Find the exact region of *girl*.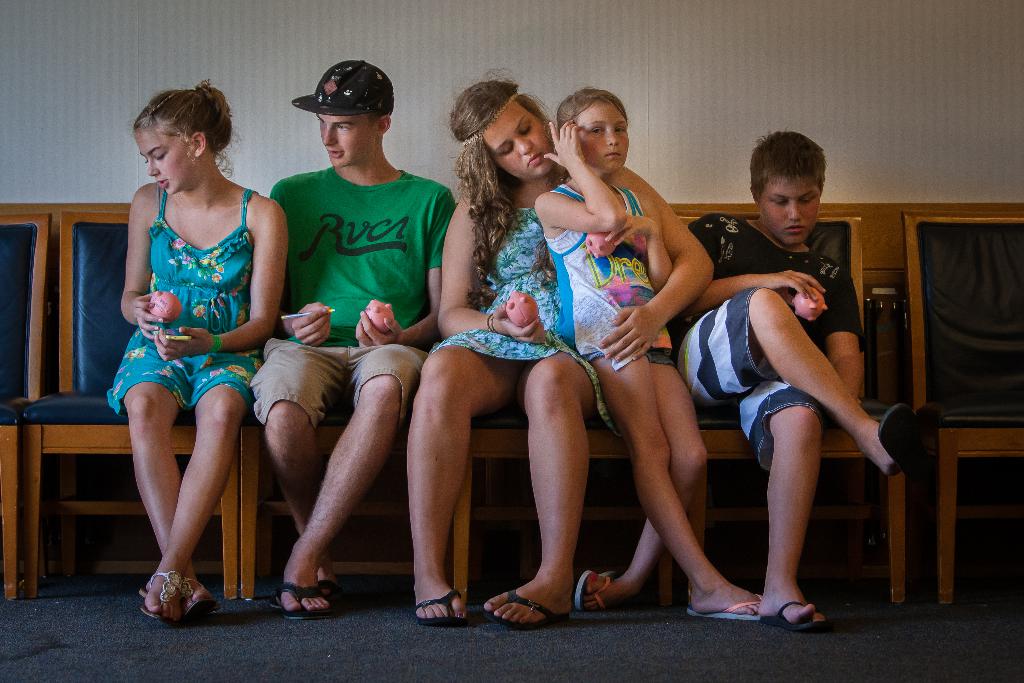
Exact region: detection(89, 72, 300, 631).
